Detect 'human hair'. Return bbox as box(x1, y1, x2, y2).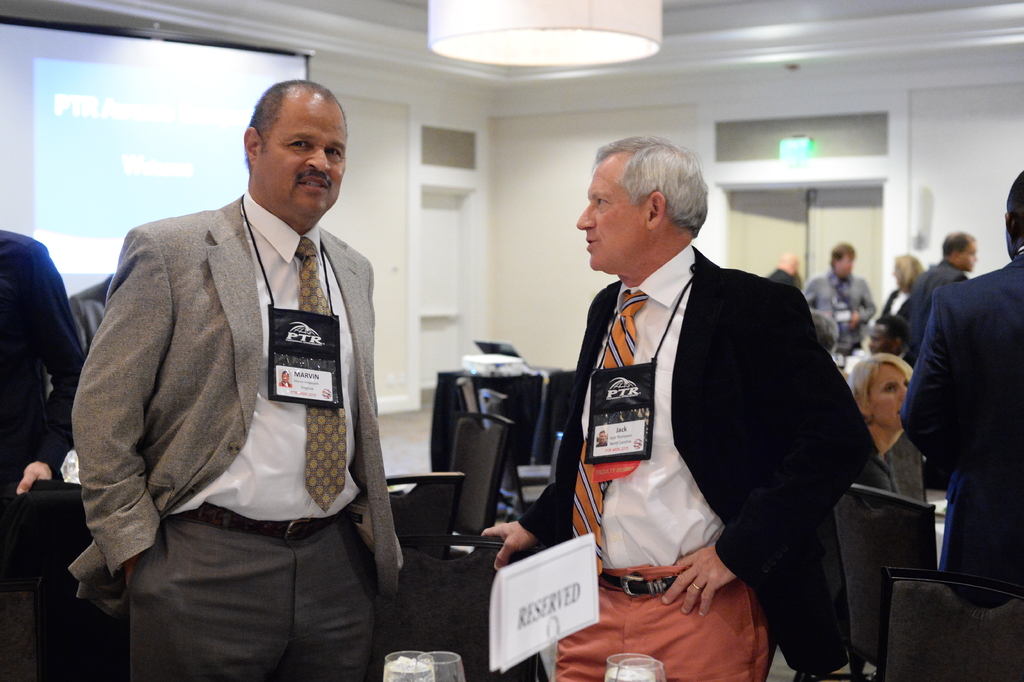
box(829, 244, 859, 271).
